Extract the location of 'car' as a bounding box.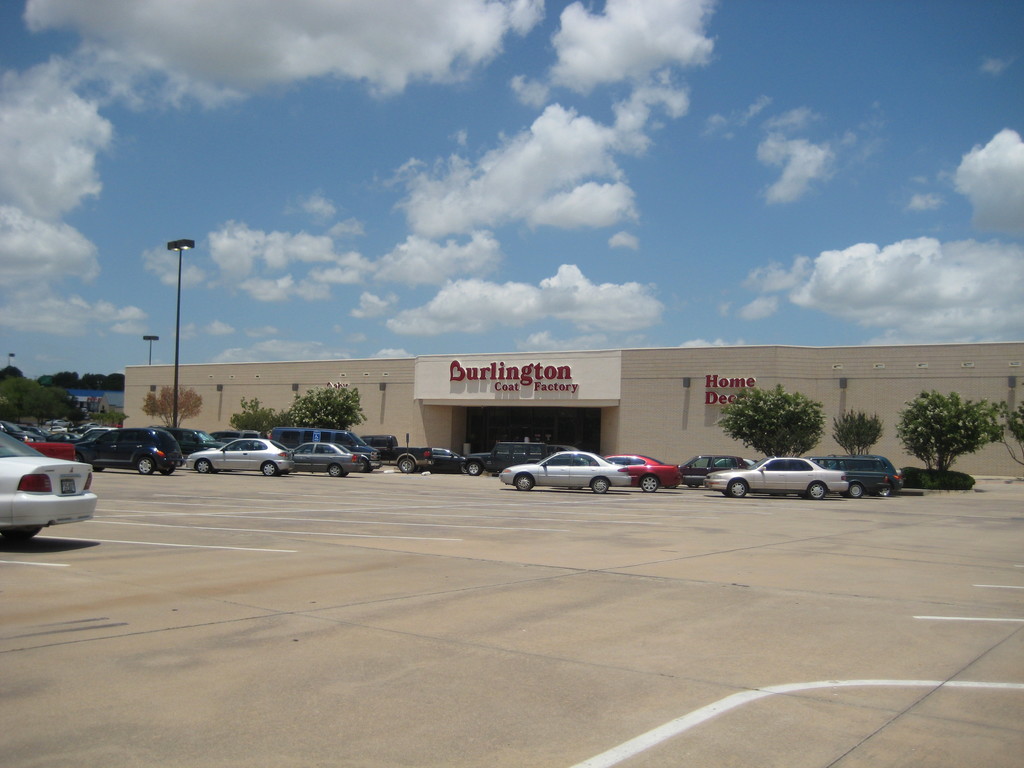
detection(70, 420, 186, 478).
